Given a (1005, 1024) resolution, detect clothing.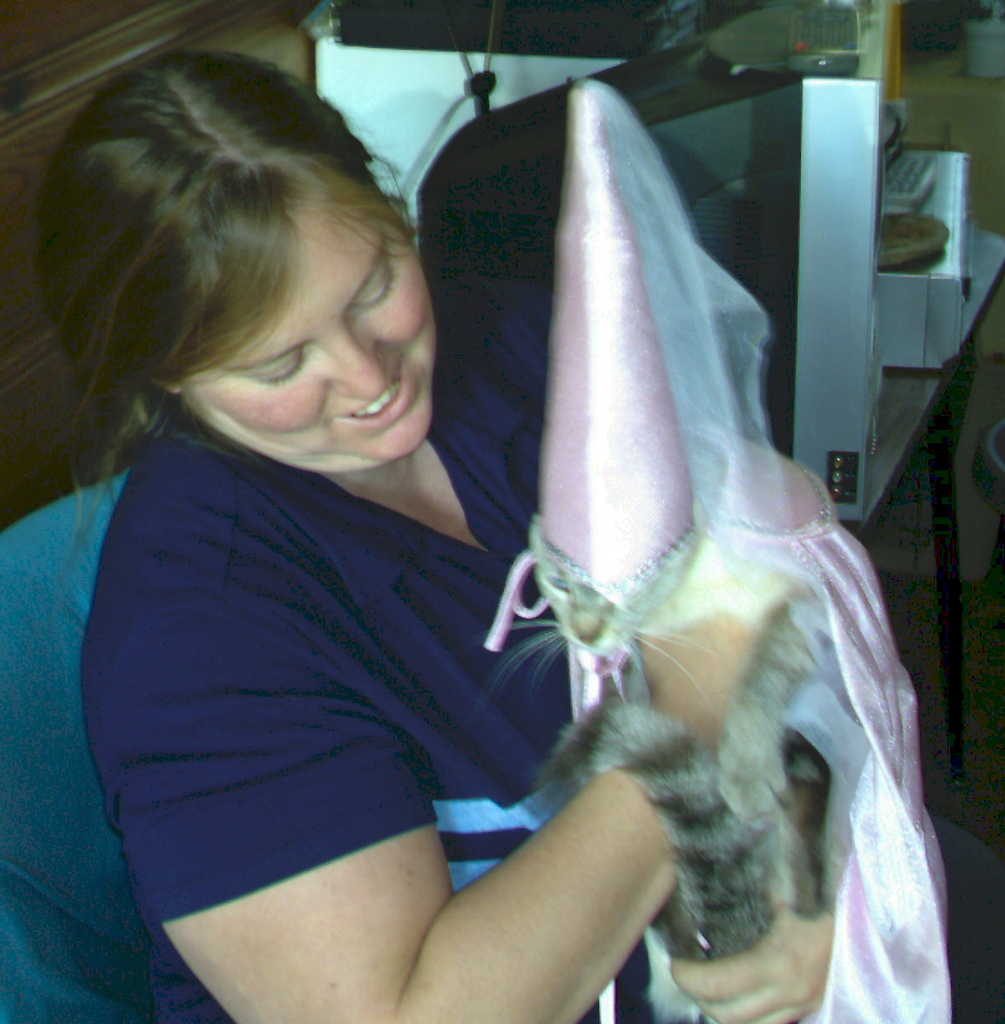
[left=15, top=256, right=634, bottom=997].
